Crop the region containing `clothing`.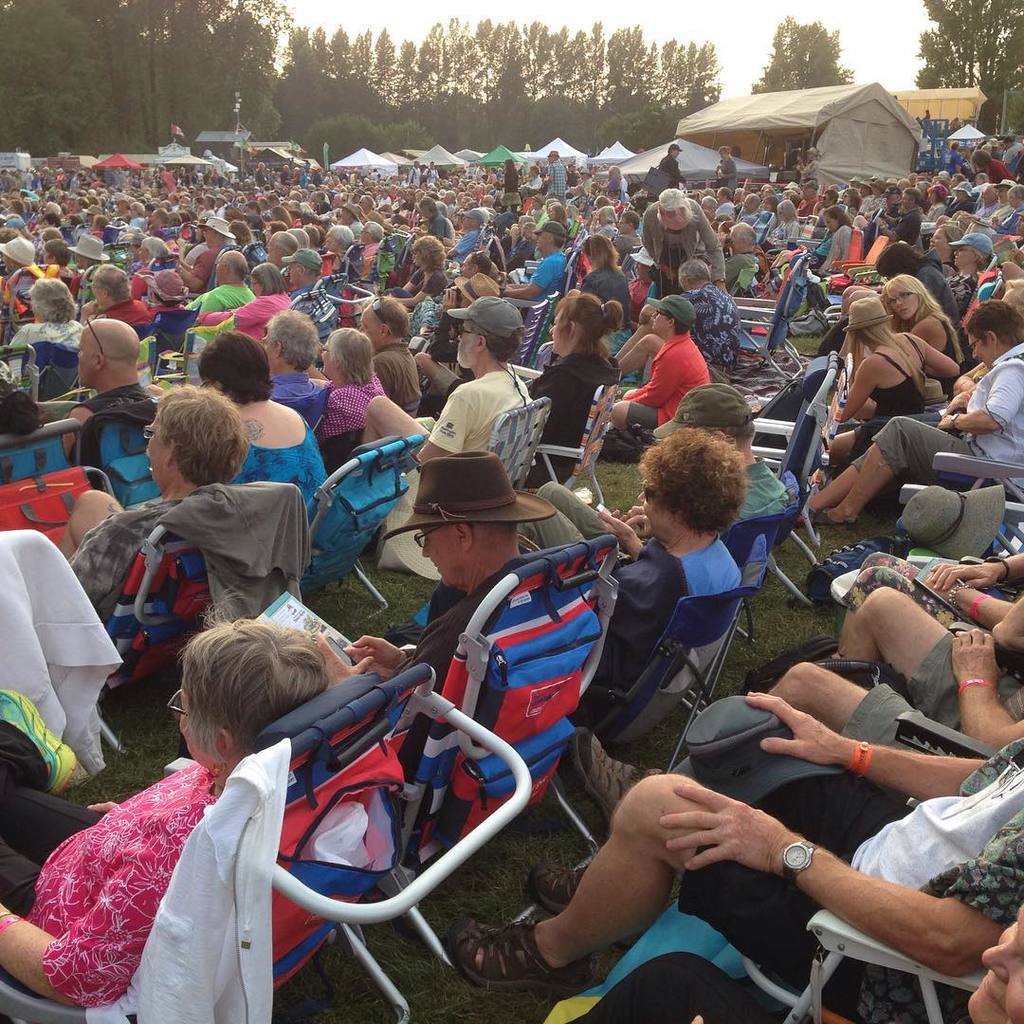
Crop region: (600, 541, 736, 690).
